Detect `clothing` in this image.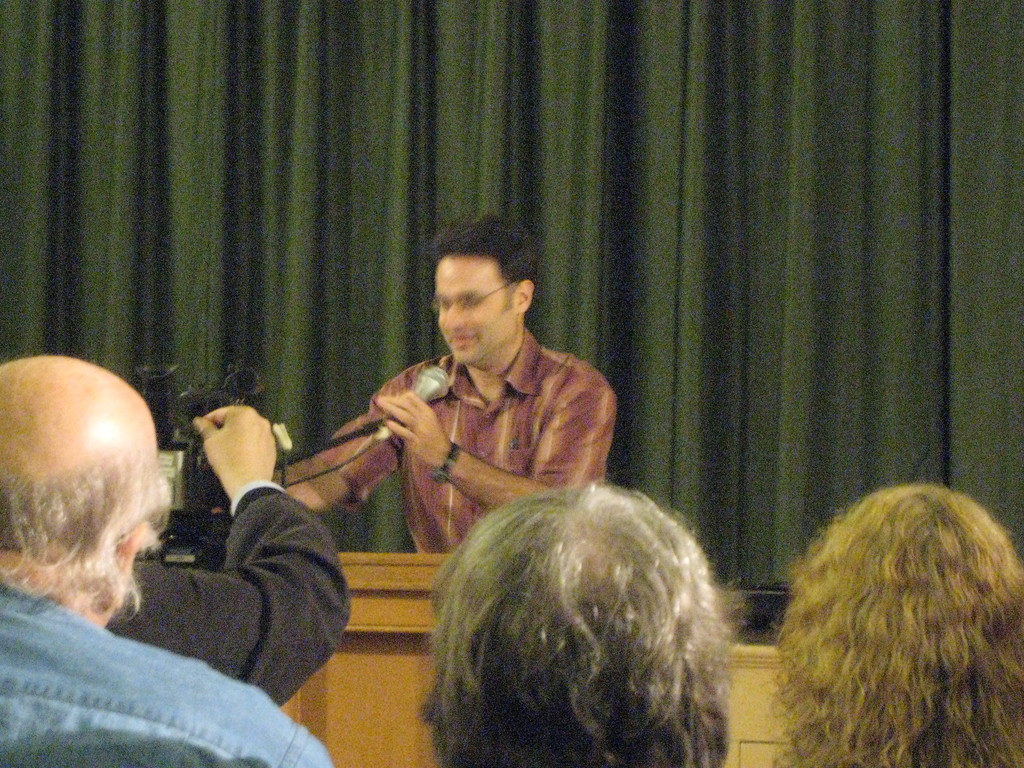
Detection: bbox(0, 580, 333, 767).
